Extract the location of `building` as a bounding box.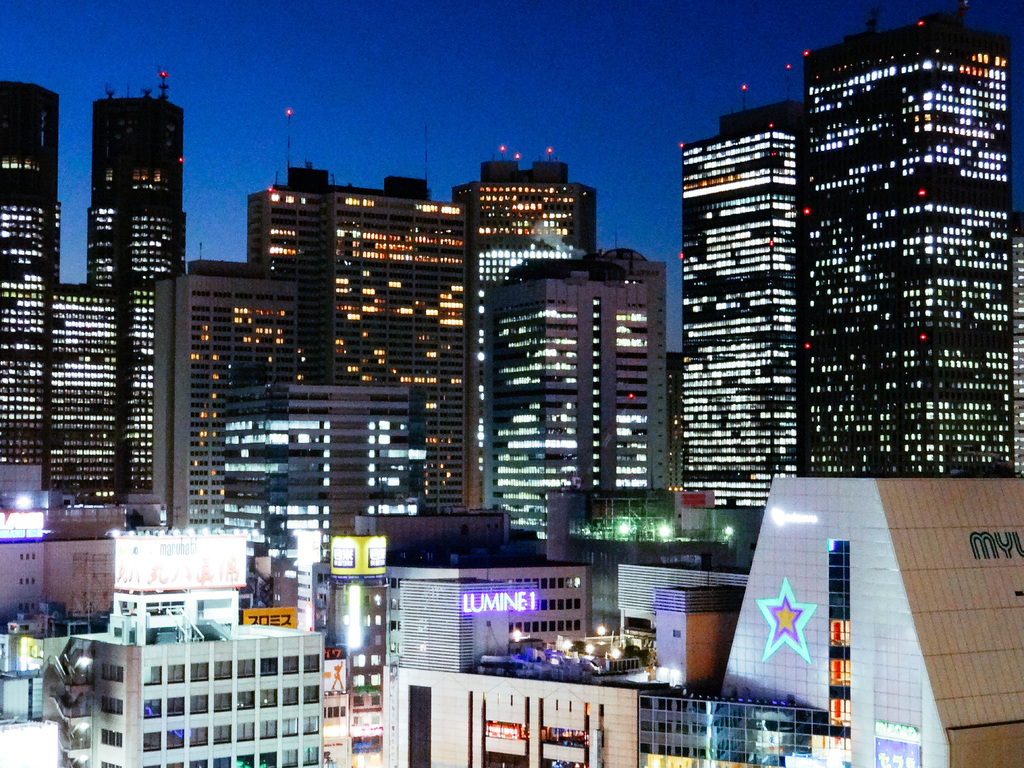
[left=481, top=244, right=667, bottom=516].
